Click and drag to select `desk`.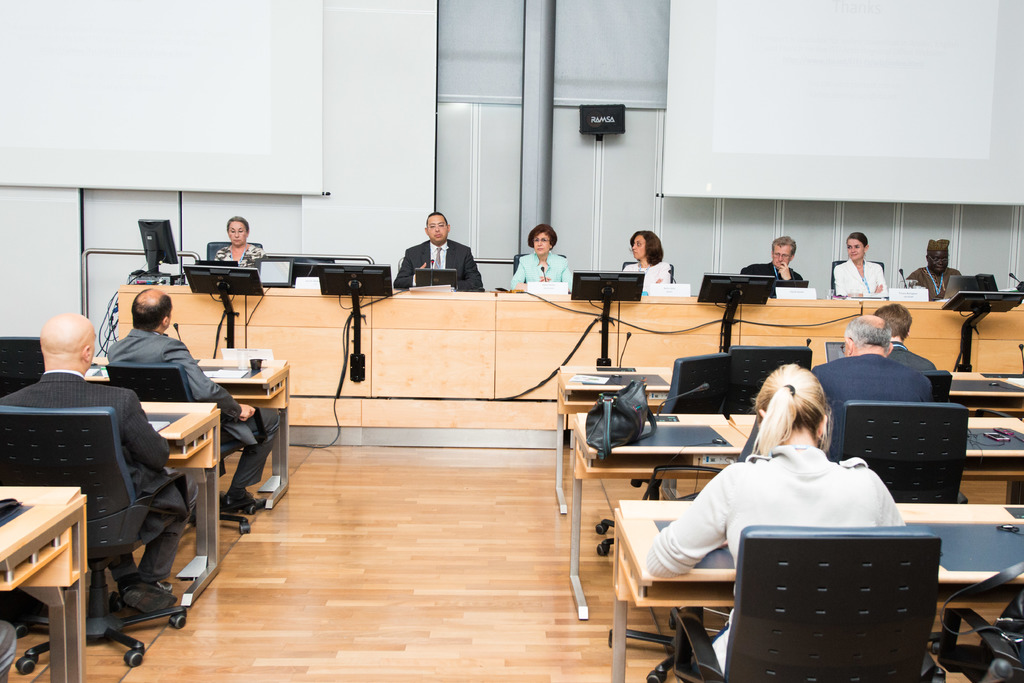
Selection: locate(83, 357, 289, 510).
